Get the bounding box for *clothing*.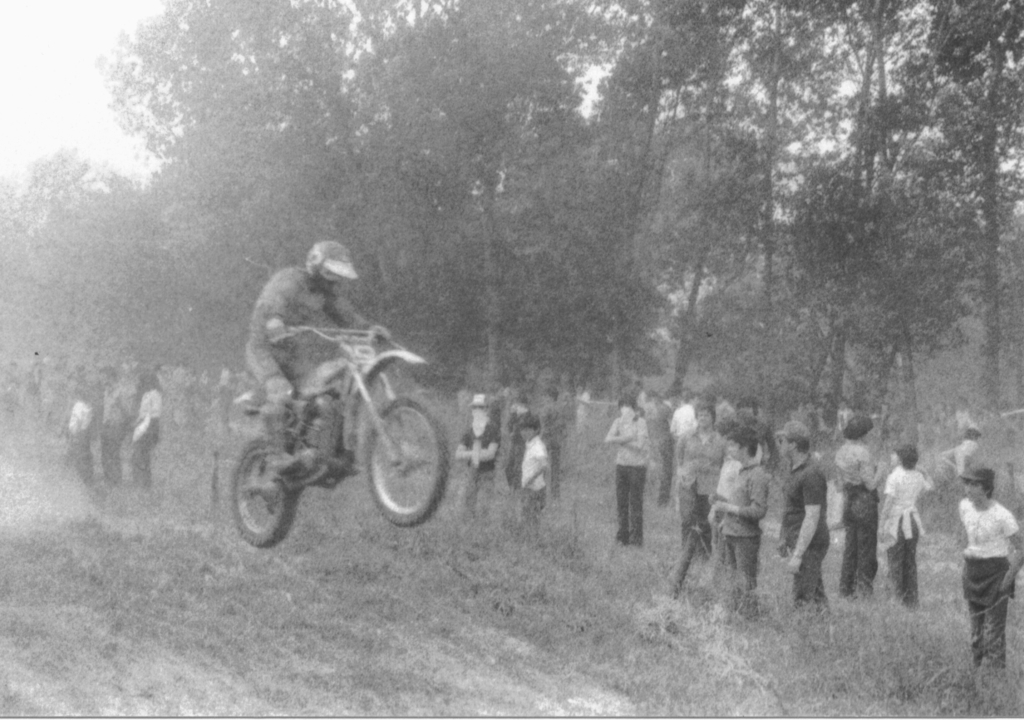
(101,398,130,494).
